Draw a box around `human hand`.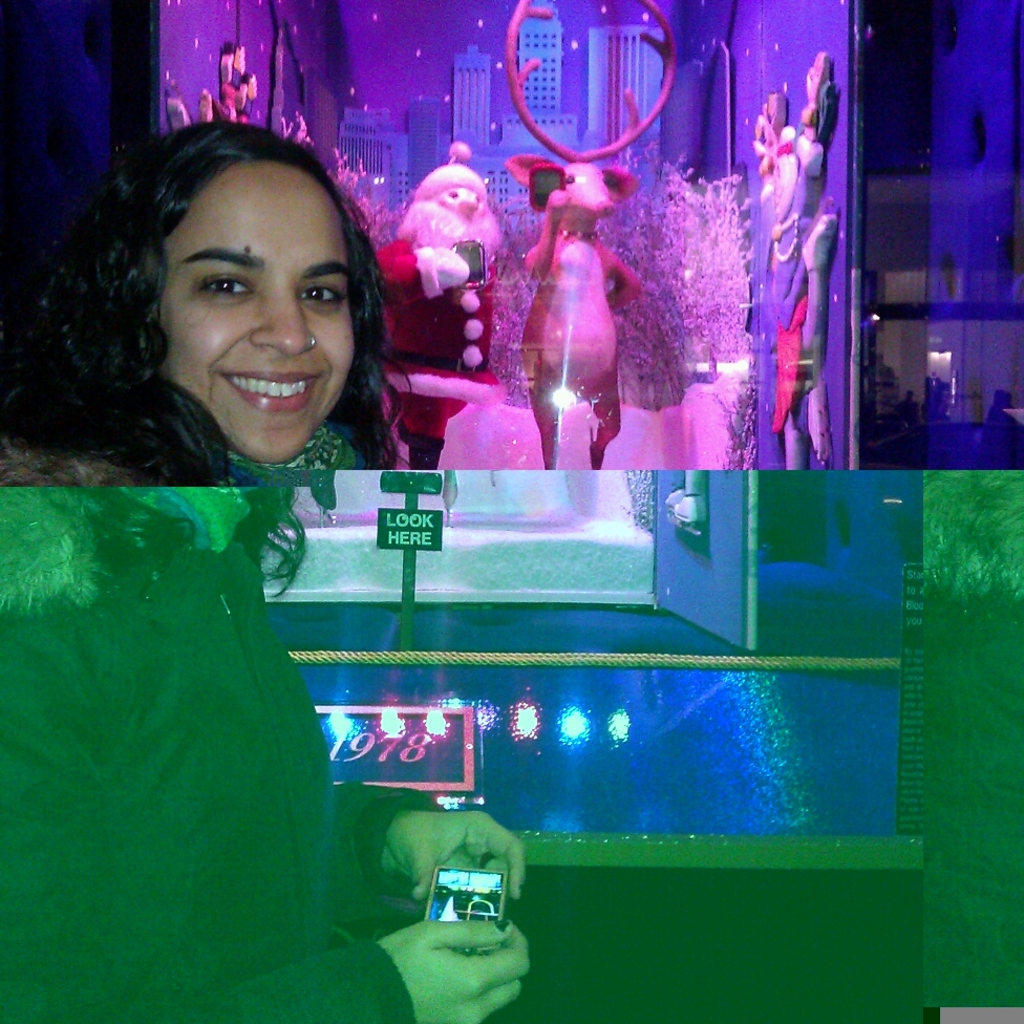
l=390, t=805, r=529, b=906.
